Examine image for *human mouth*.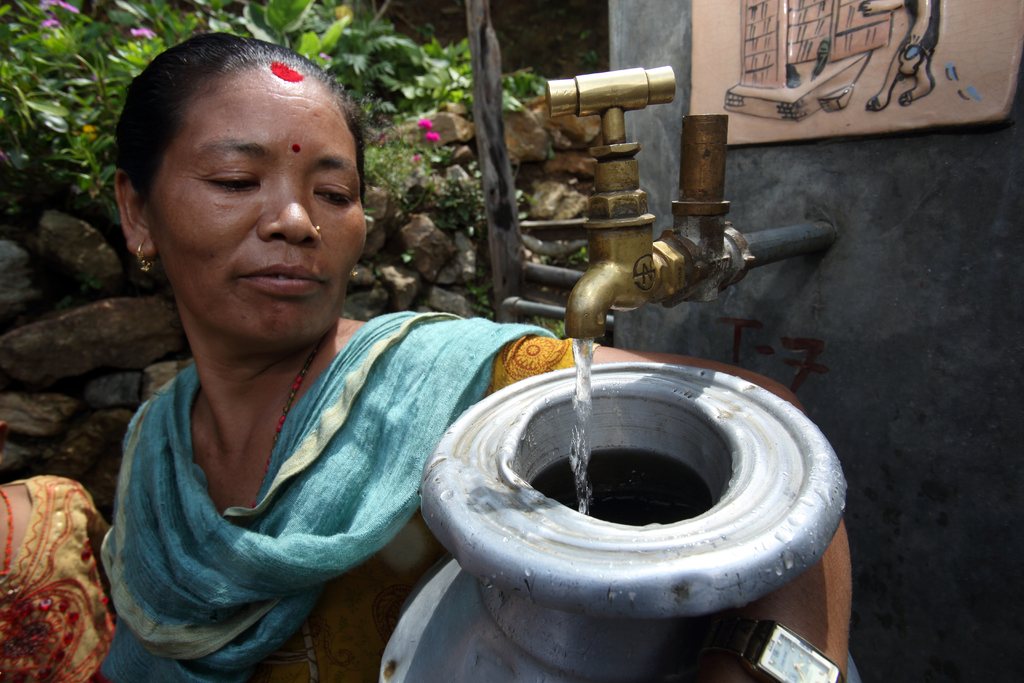
Examination result: (left=240, top=267, right=326, bottom=294).
